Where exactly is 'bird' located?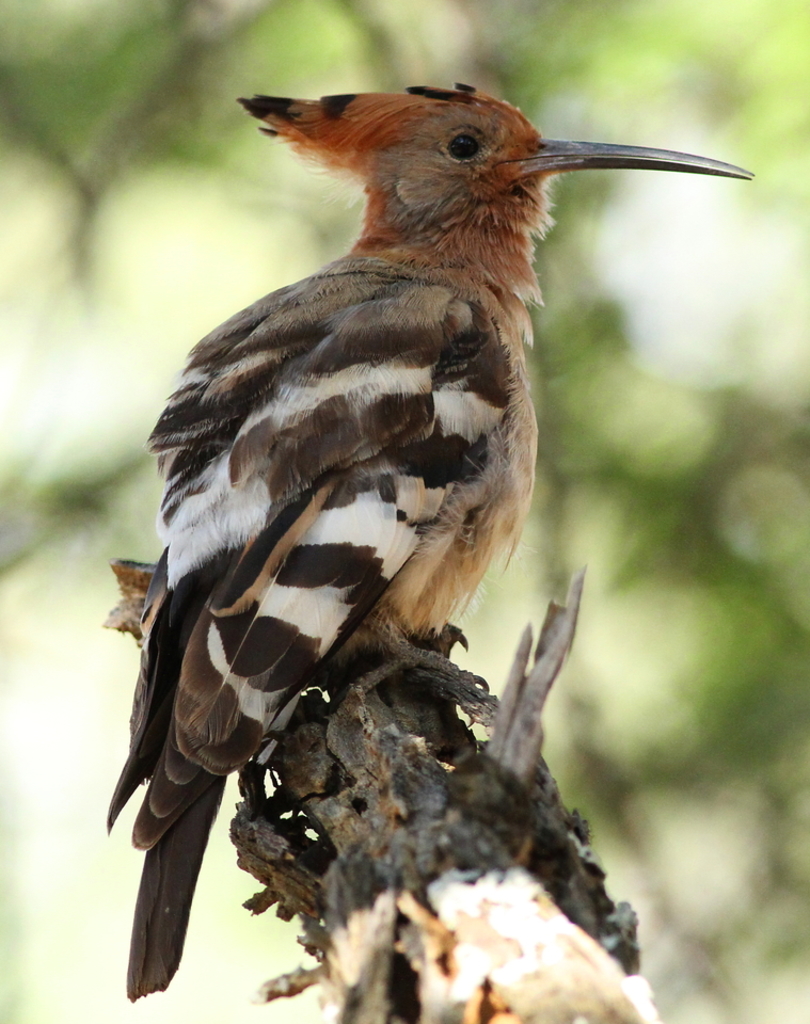
Its bounding box is bbox=[84, 112, 779, 955].
